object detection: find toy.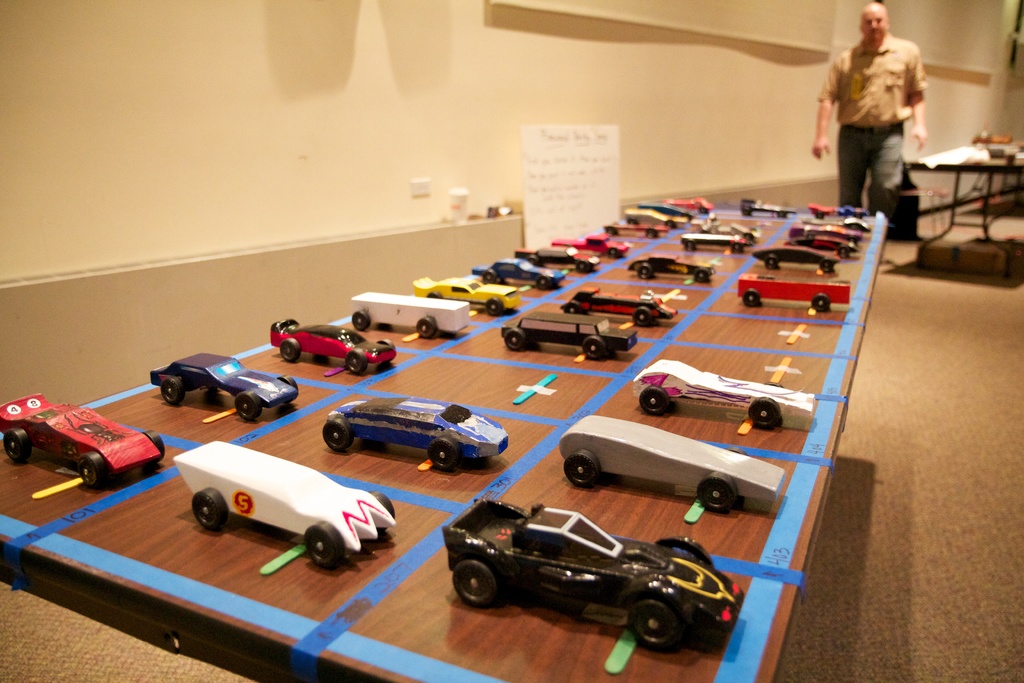
box(604, 219, 671, 239).
